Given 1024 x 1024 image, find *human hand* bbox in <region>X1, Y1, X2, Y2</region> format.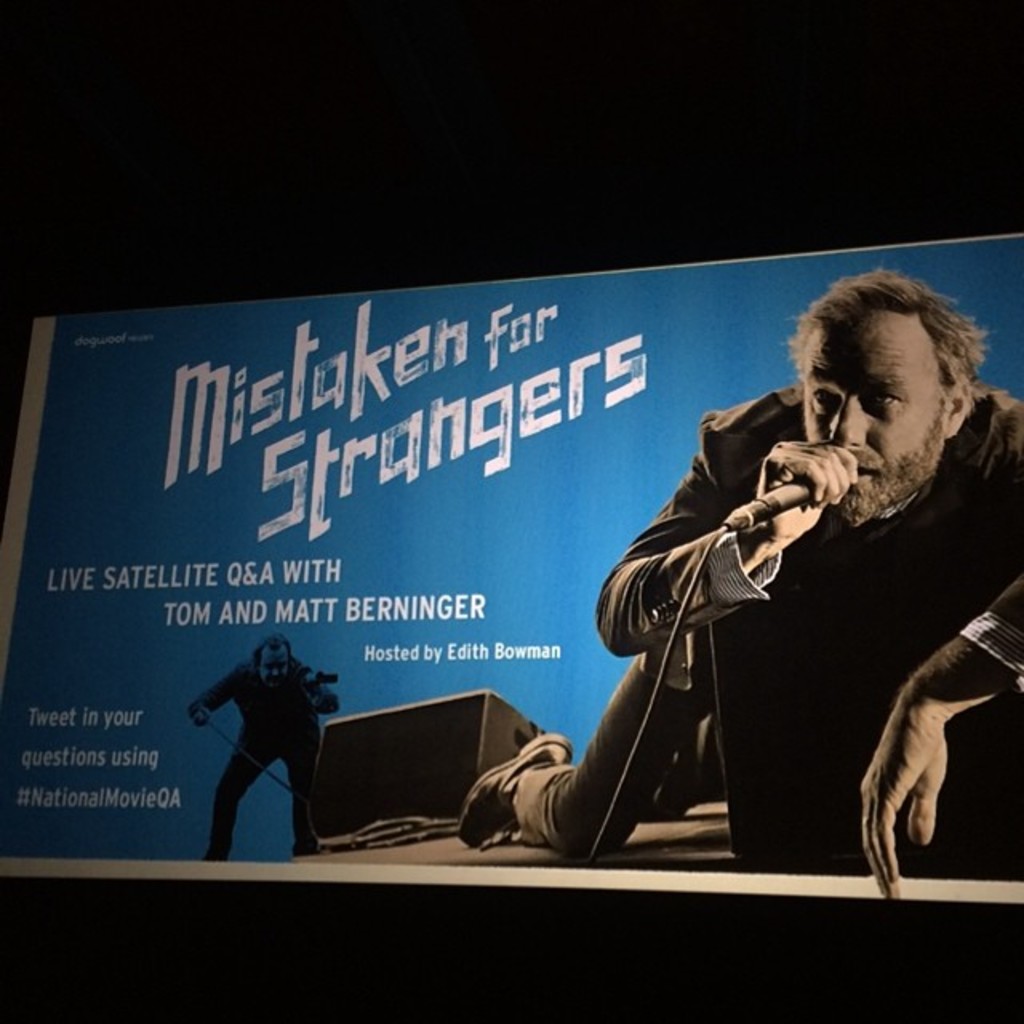
<region>859, 694, 955, 902</region>.
